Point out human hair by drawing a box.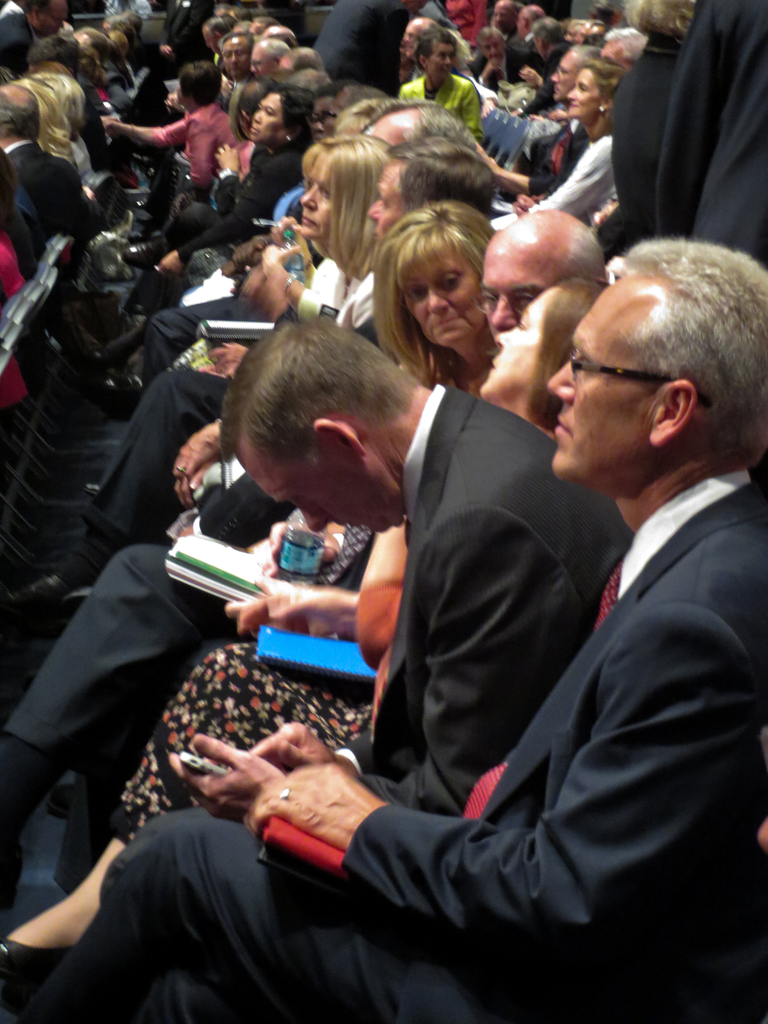
[371, 198, 499, 388].
